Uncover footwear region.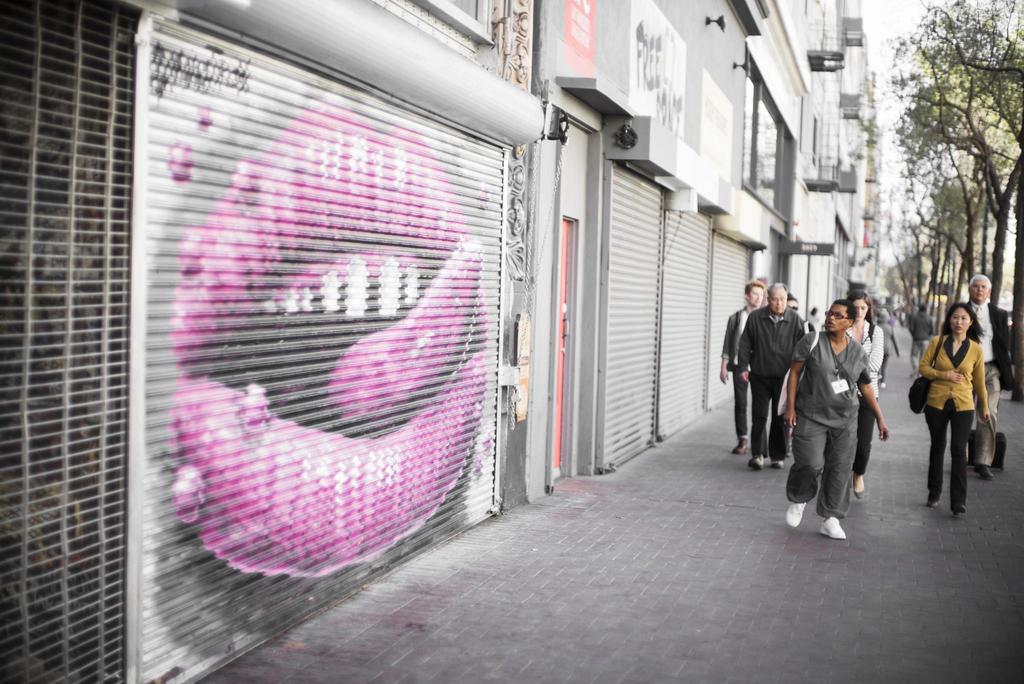
Uncovered: 952:505:961:515.
